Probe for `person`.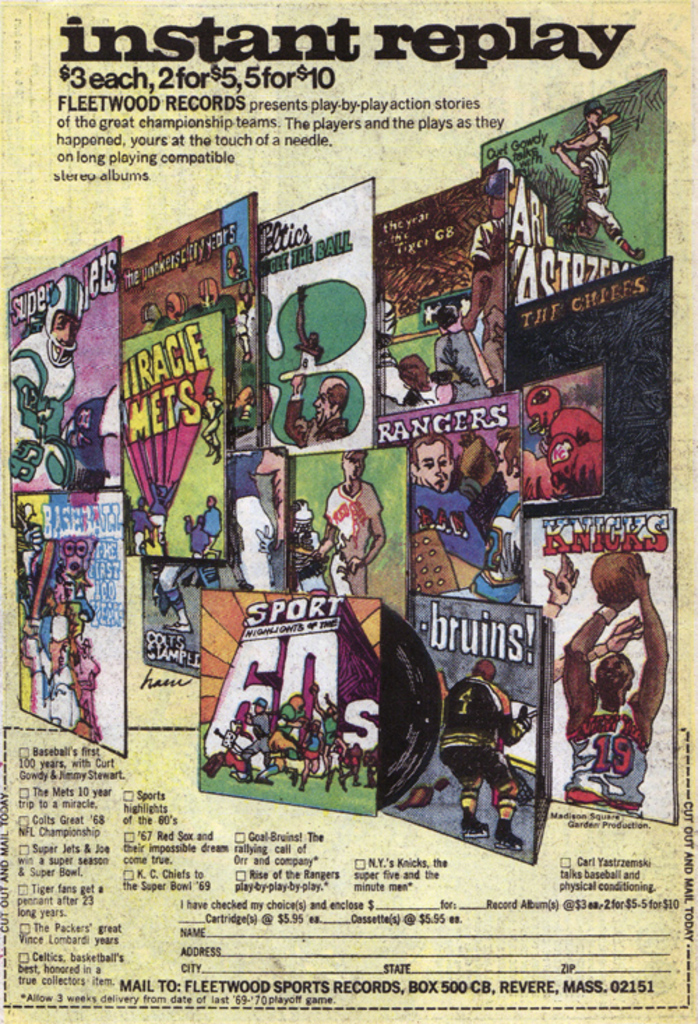
Probe result: [401,355,456,402].
